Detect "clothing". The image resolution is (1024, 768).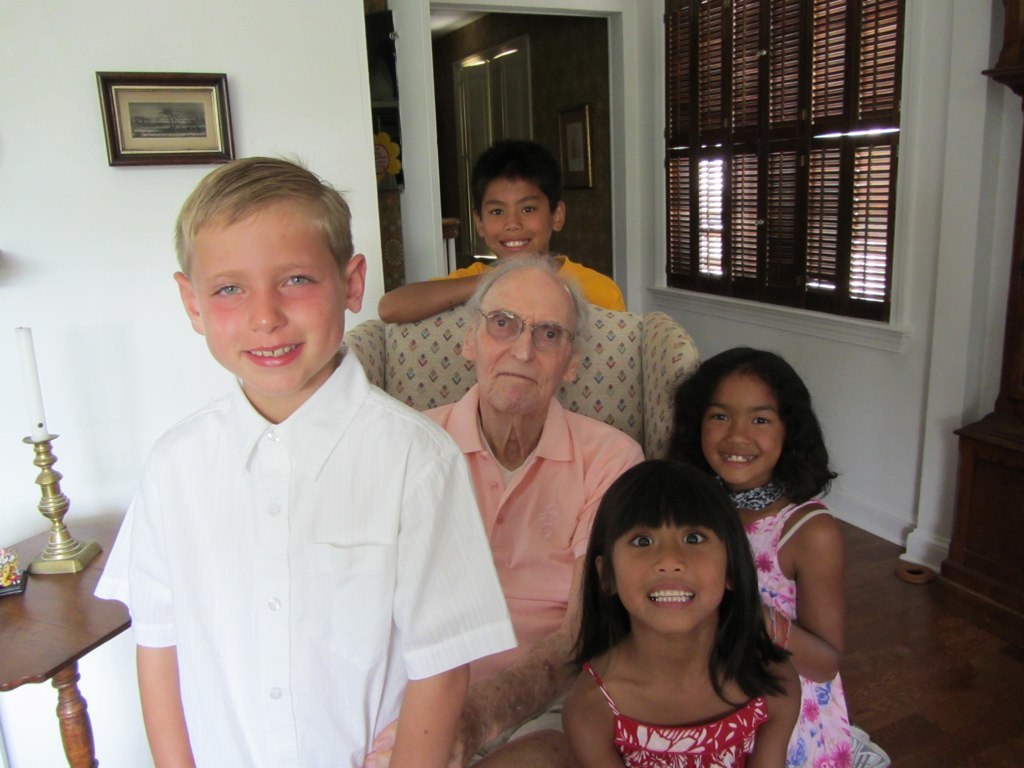
426 253 624 310.
